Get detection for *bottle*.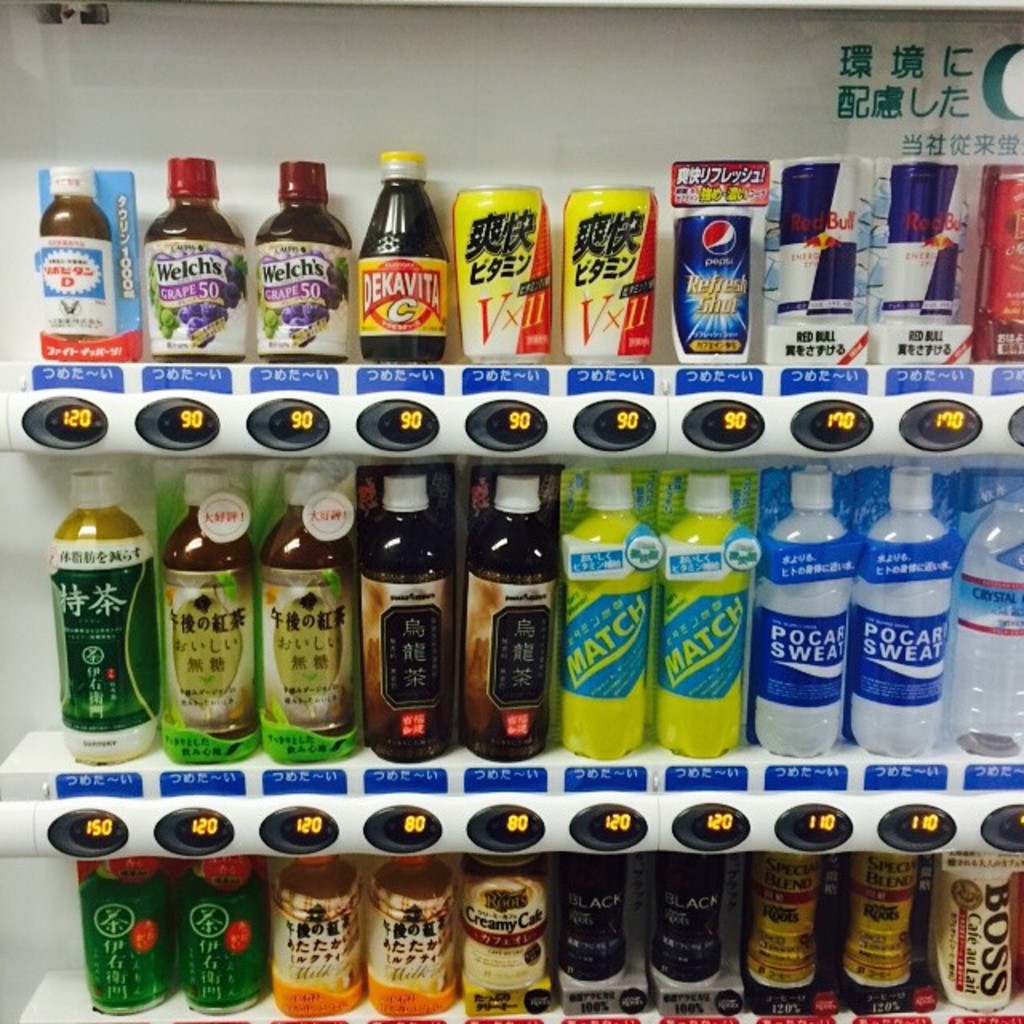
Detection: 461, 477, 558, 766.
